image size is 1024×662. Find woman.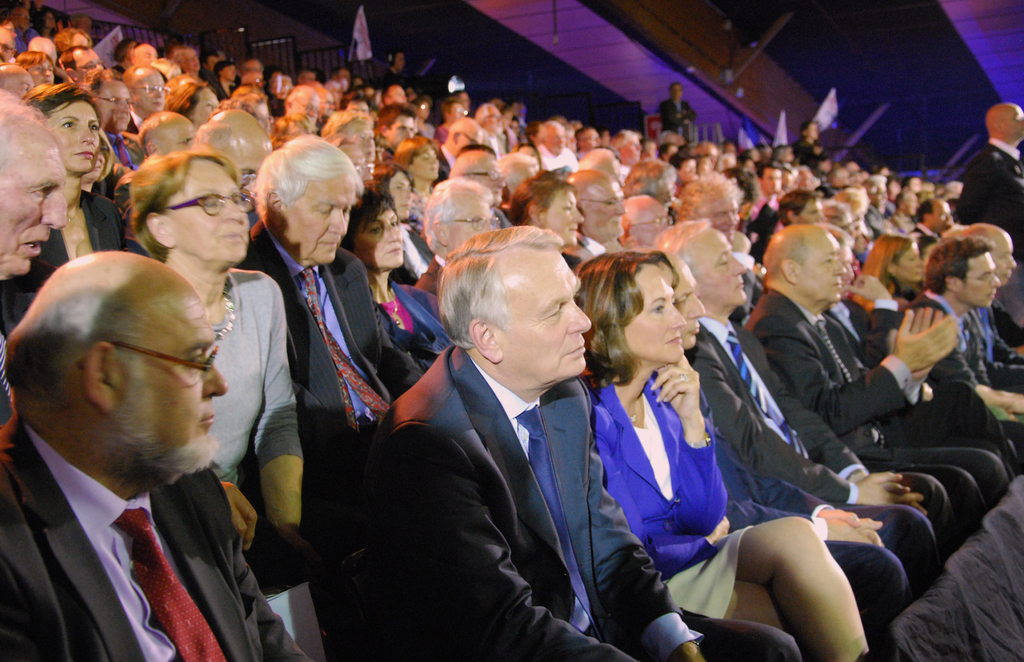
(577, 250, 753, 643).
